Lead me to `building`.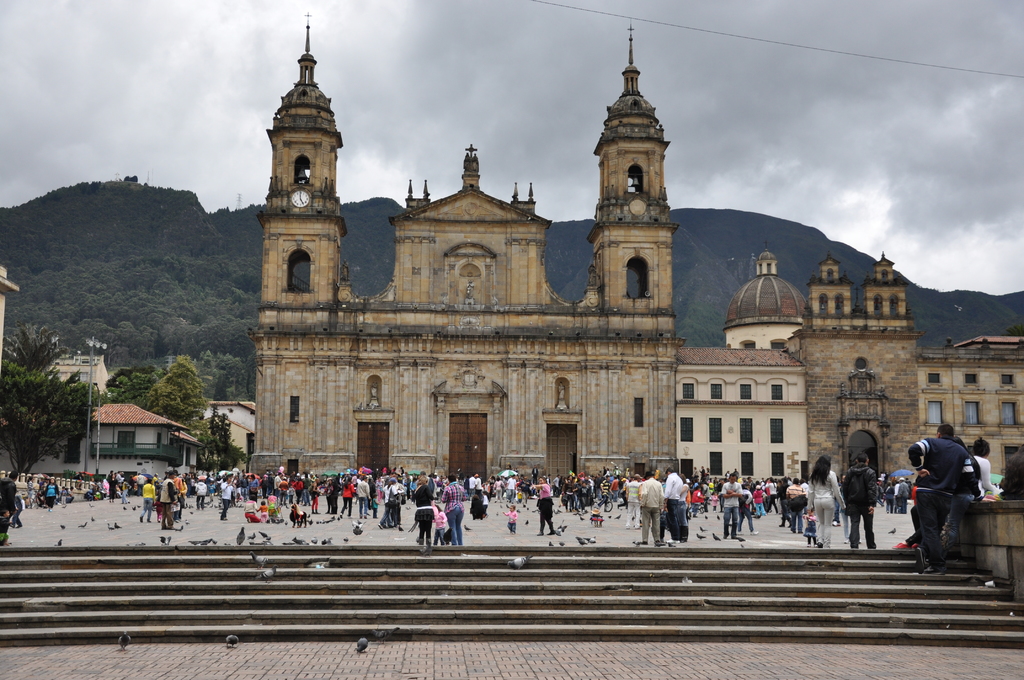
Lead to bbox(257, 9, 684, 494).
